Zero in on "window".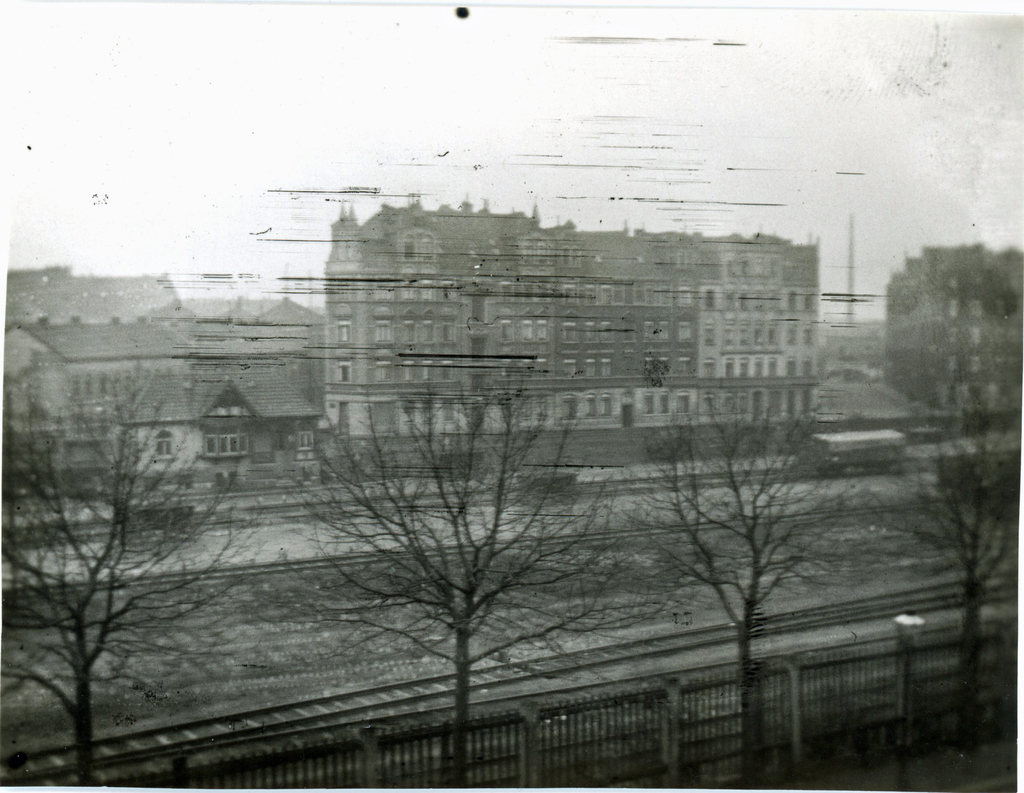
Zeroed in: (403, 359, 415, 383).
